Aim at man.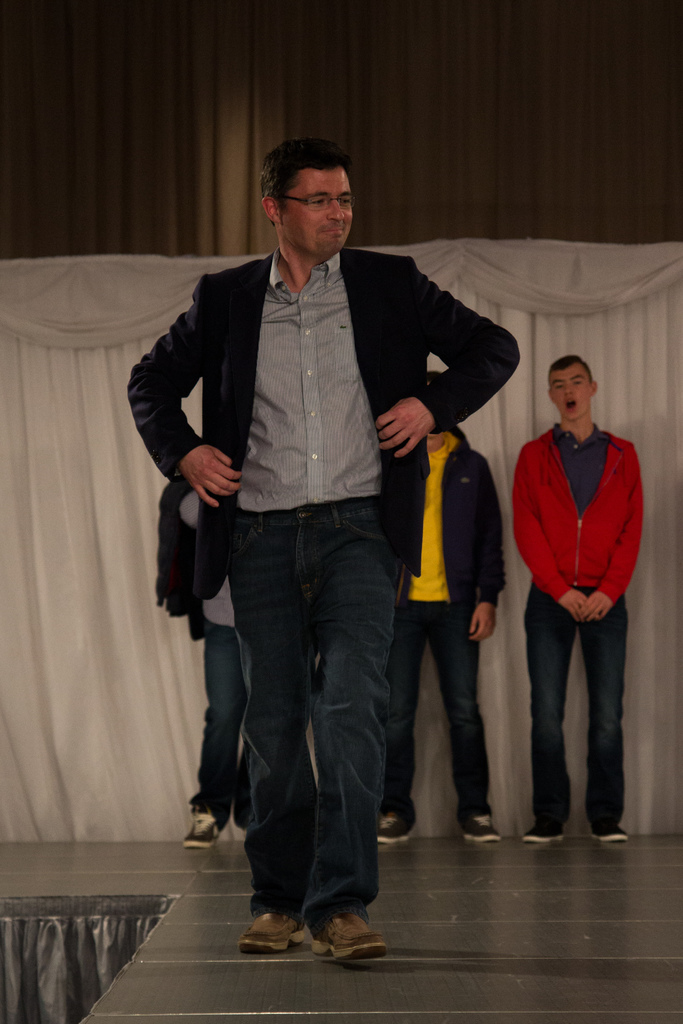
Aimed at l=523, t=364, r=650, b=848.
